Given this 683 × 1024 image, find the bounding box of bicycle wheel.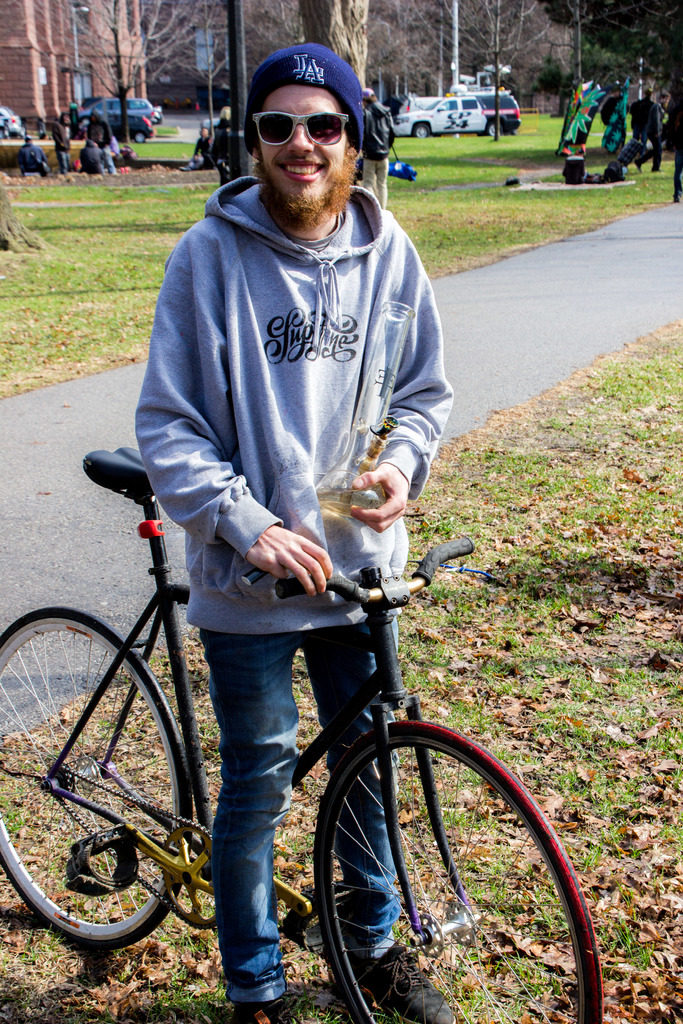
x1=0, y1=603, x2=190, y2=956.
